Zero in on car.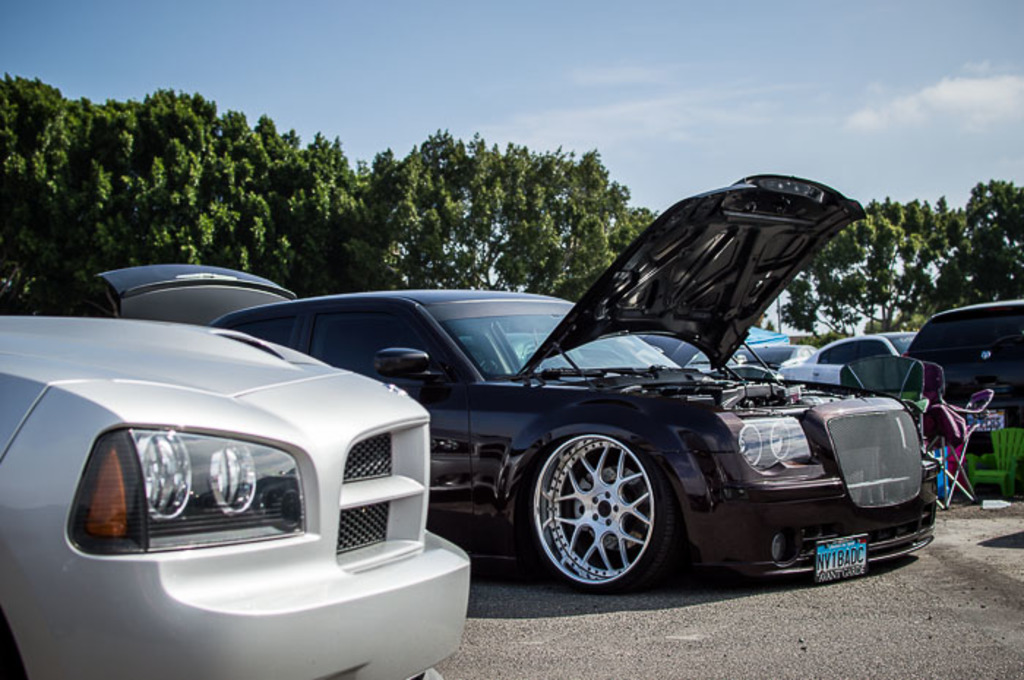
Zeroed in: {"left": 73, "top": 257, "right": 307, "bottom": 317}.
